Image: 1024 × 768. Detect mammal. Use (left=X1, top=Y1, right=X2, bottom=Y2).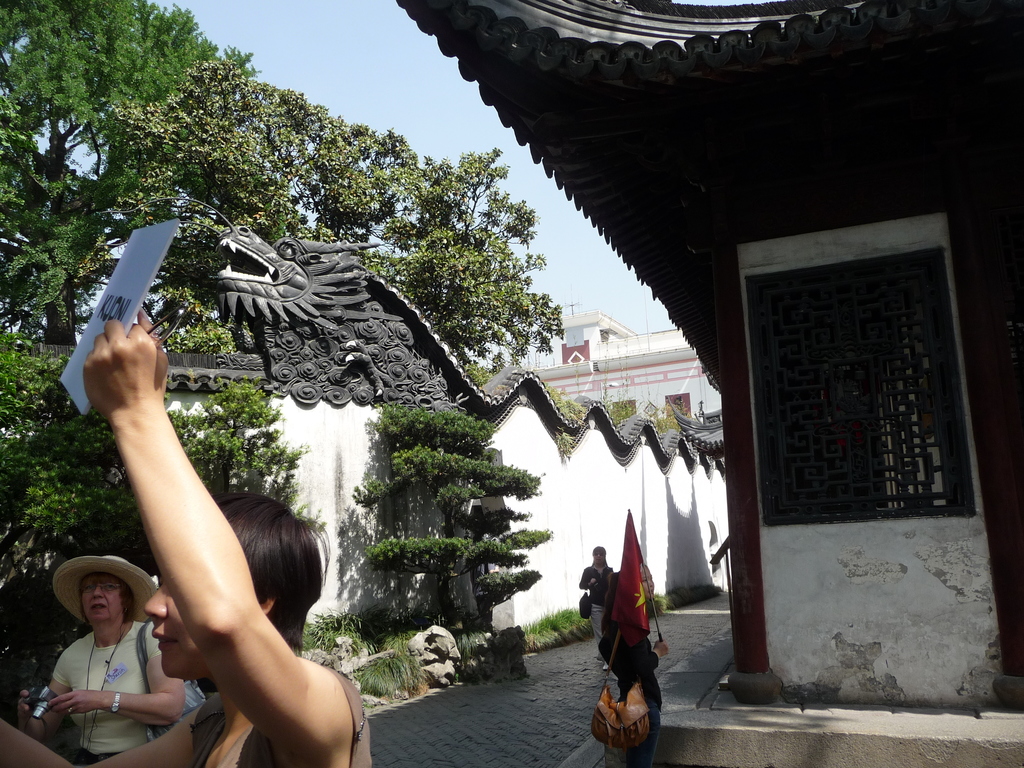
(left=579, top=545, right=621, bottom=643).
